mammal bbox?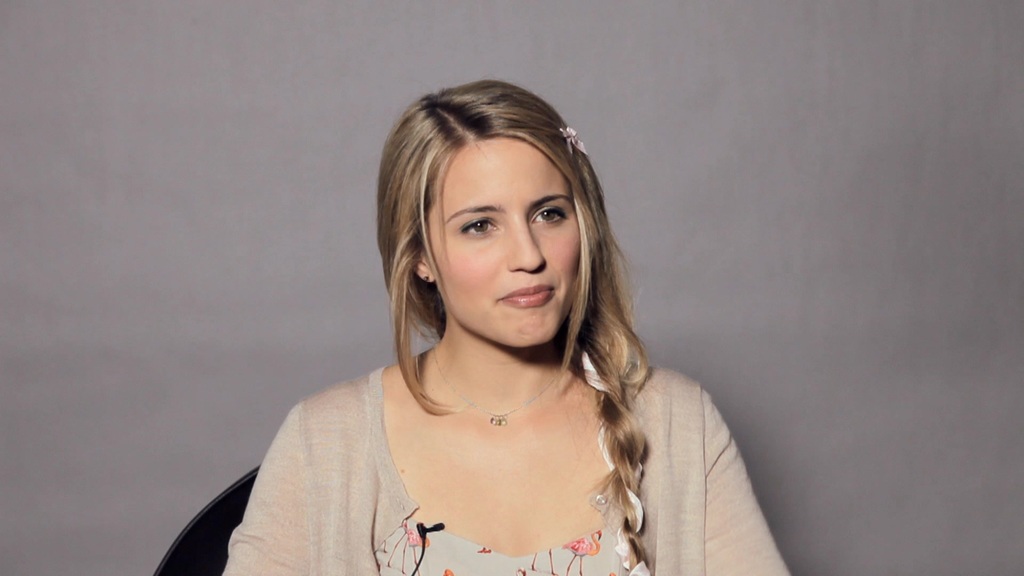
rect(156, 84, 815, 573)
